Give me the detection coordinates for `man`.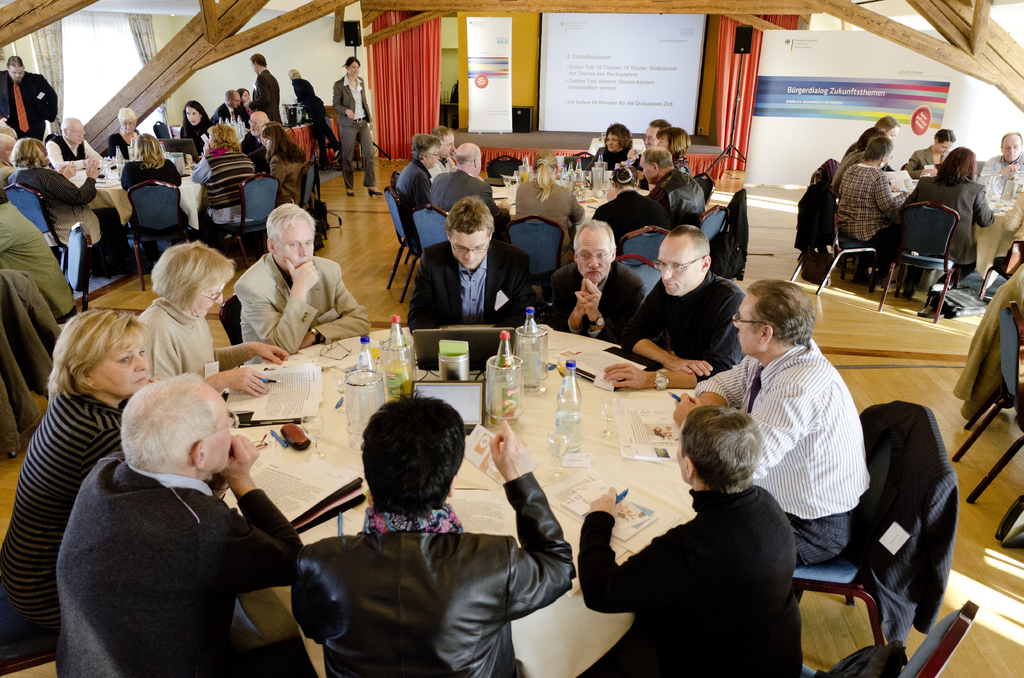
l=604, t=223, r=748, b=396.
